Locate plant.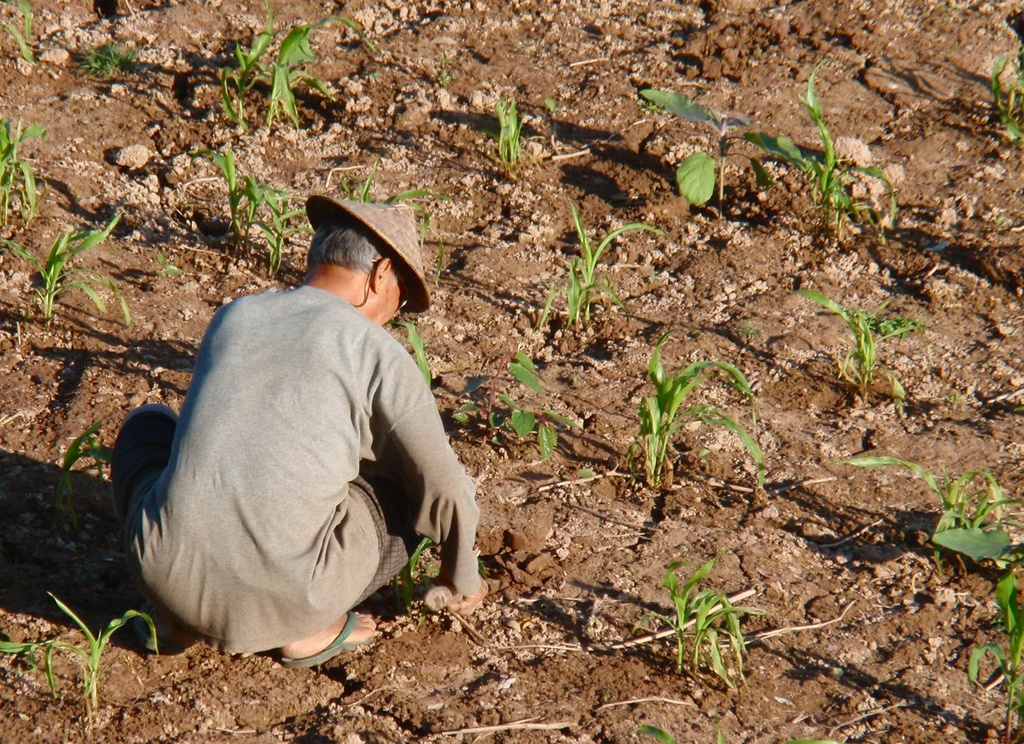
Bounding box: [left=173, top=146, right=269, bottom=235].
